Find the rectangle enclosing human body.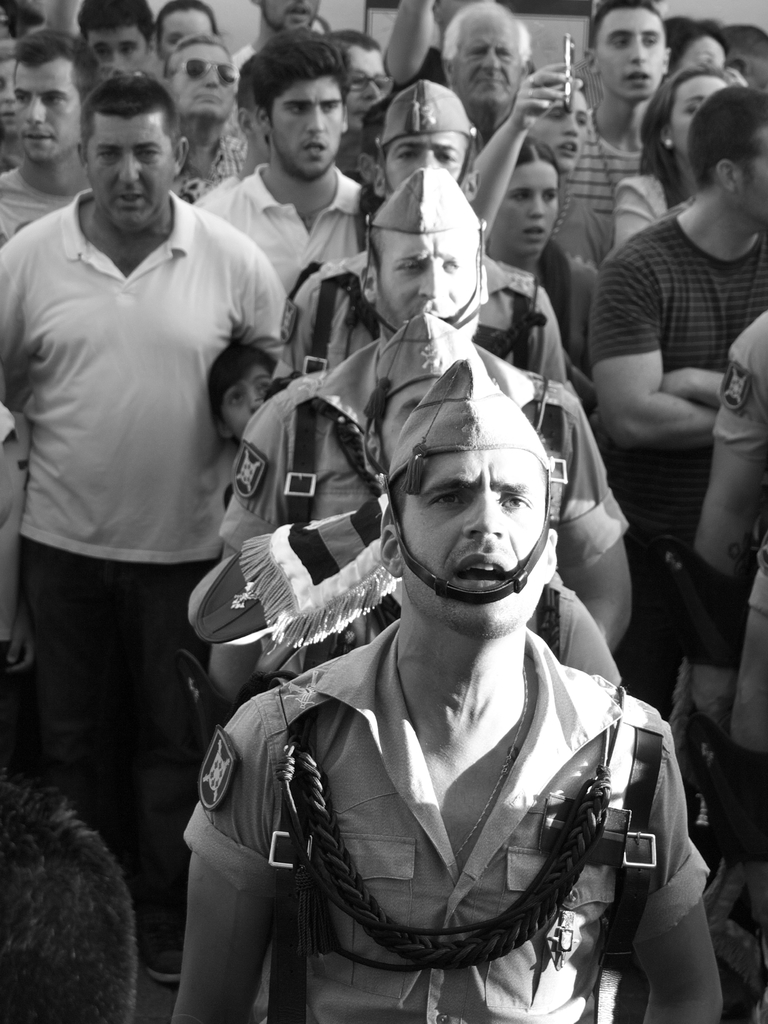
24:122:276:883.
